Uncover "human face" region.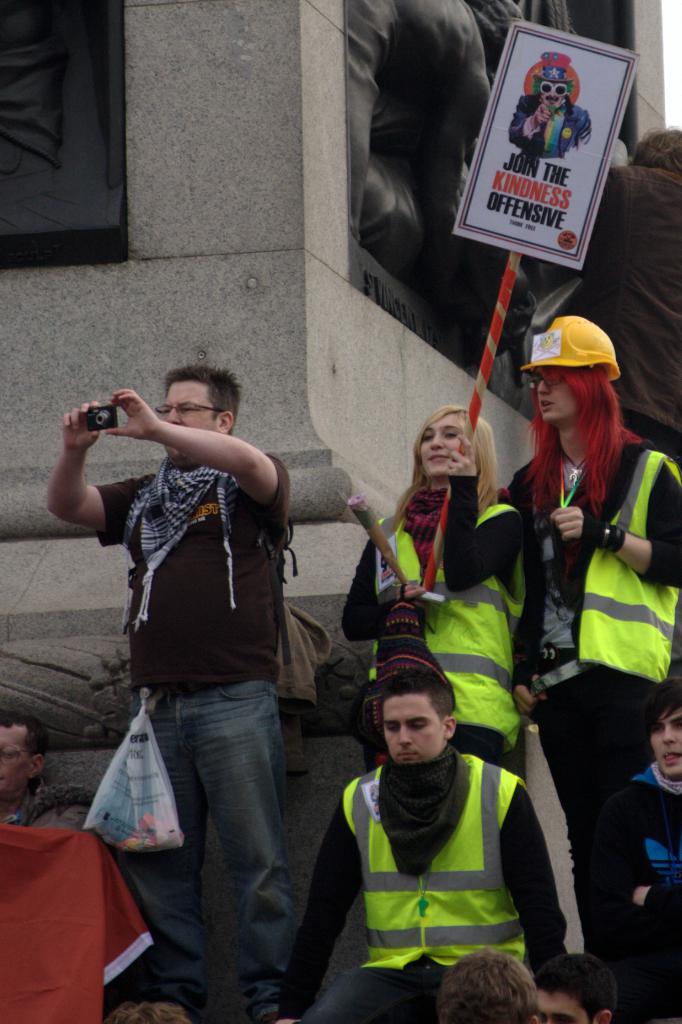
Uncovered: l=366, t=696, r=460, b=757.
